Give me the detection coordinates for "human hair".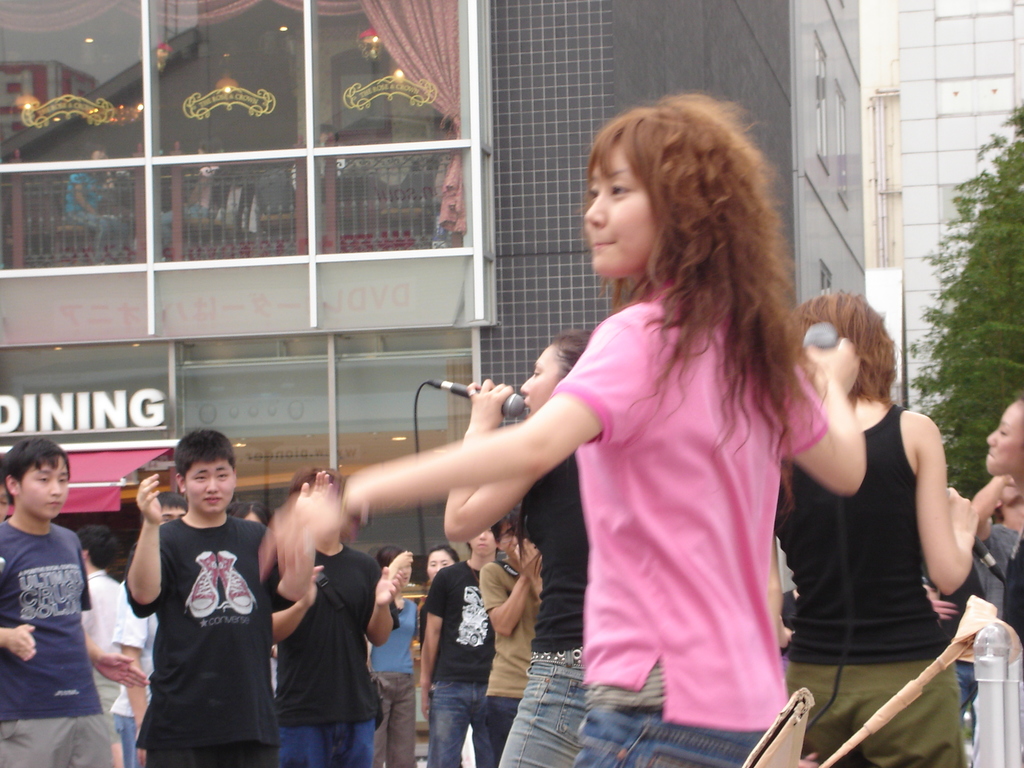
pyautogui.locateOnScreen(794, 285, 894, 406).
